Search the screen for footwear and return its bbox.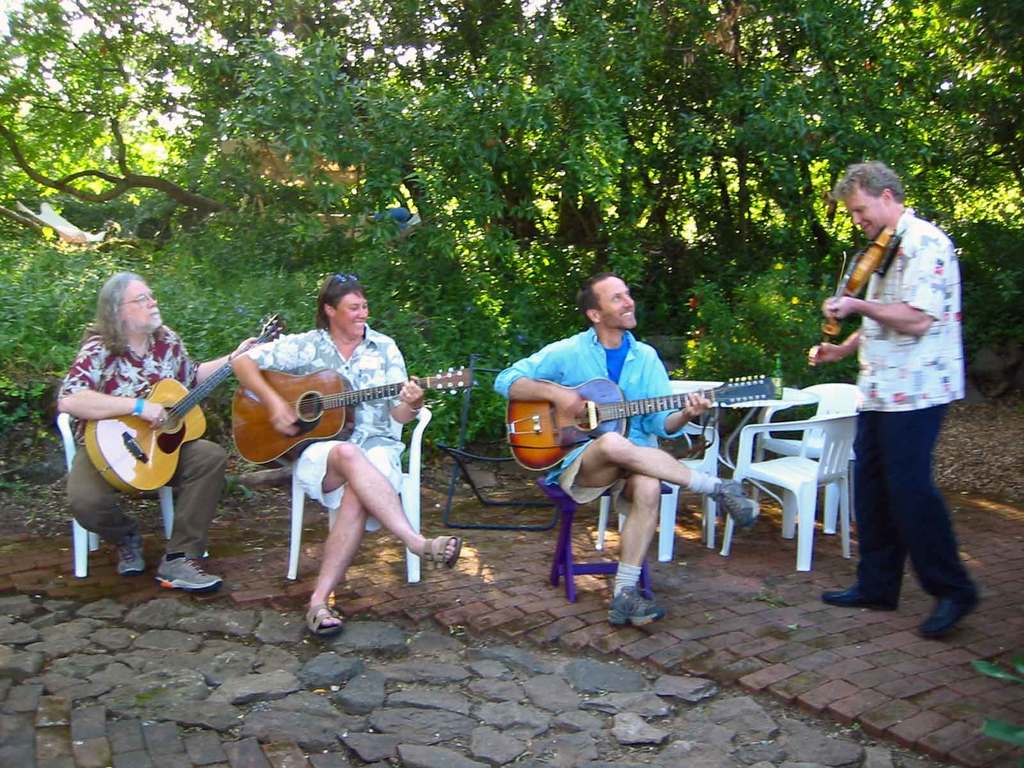
Found: [305, 600, 344, 636].
